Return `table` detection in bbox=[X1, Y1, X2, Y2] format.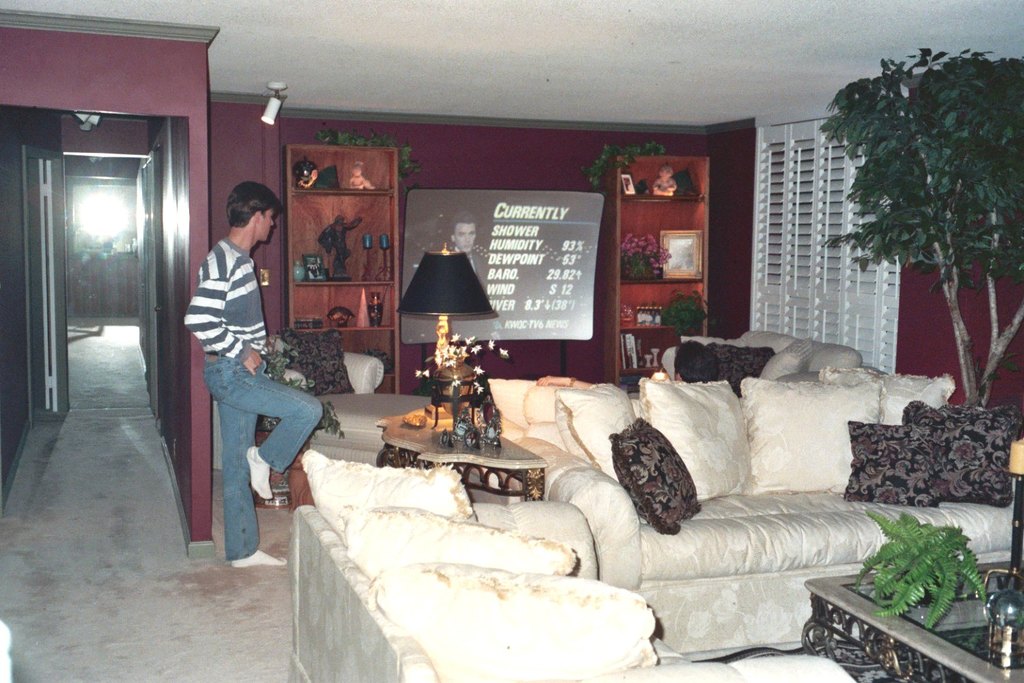
bbox=[373, 403, 551, 503].
